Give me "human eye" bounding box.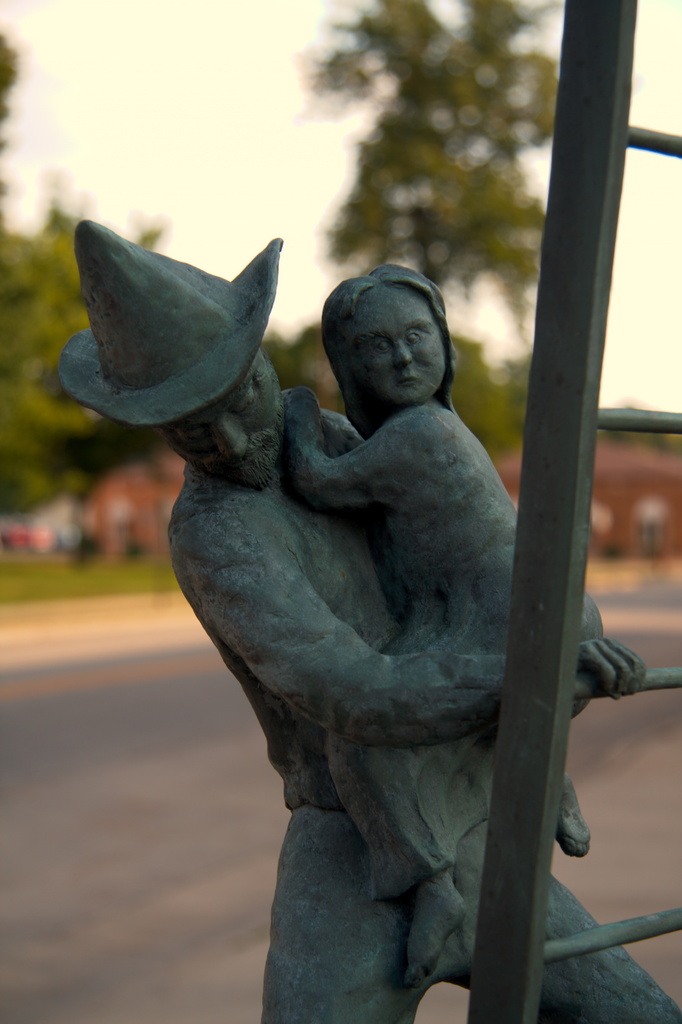
[409,332,432,348].
